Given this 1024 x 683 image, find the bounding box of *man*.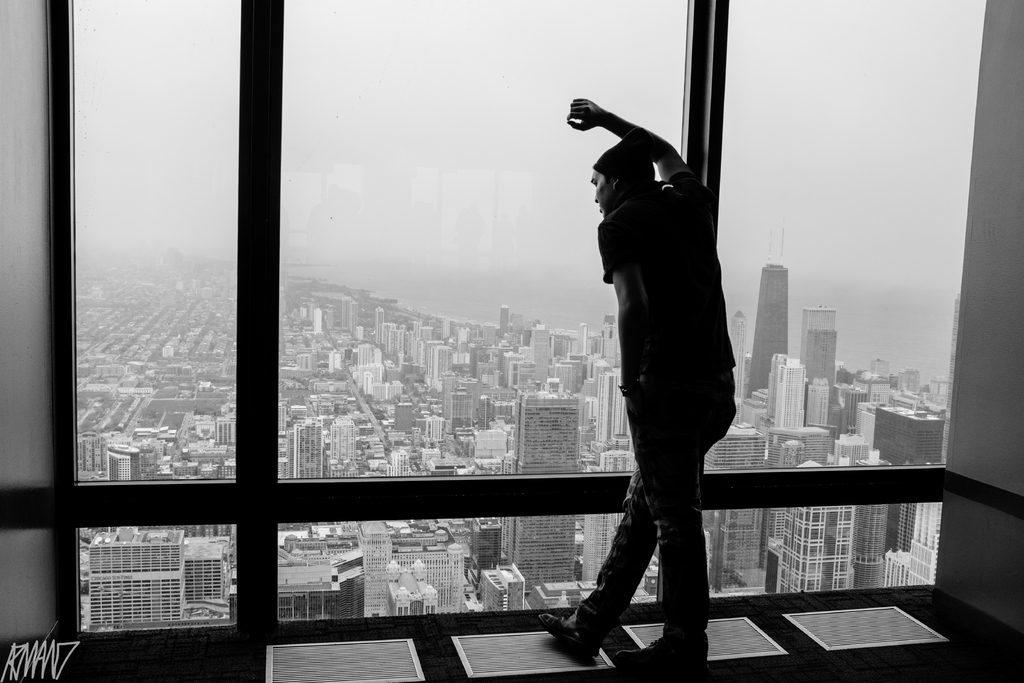
region(564, 105, 763, 663).
